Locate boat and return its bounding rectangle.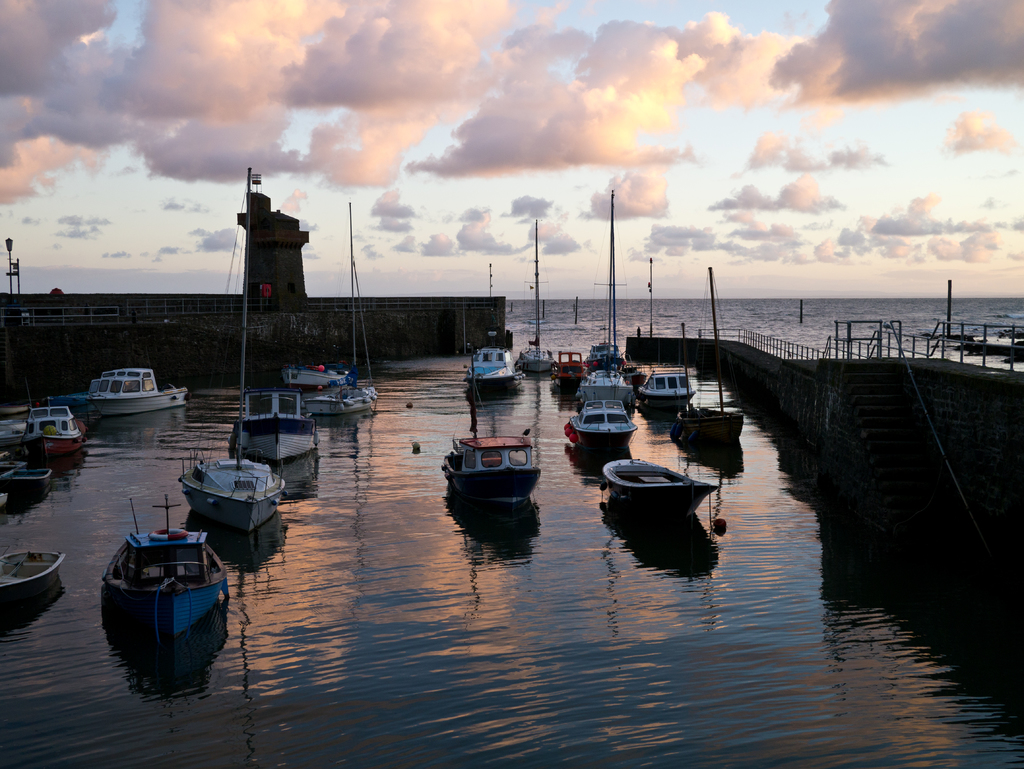
<box>0,548,68,600</box>.
